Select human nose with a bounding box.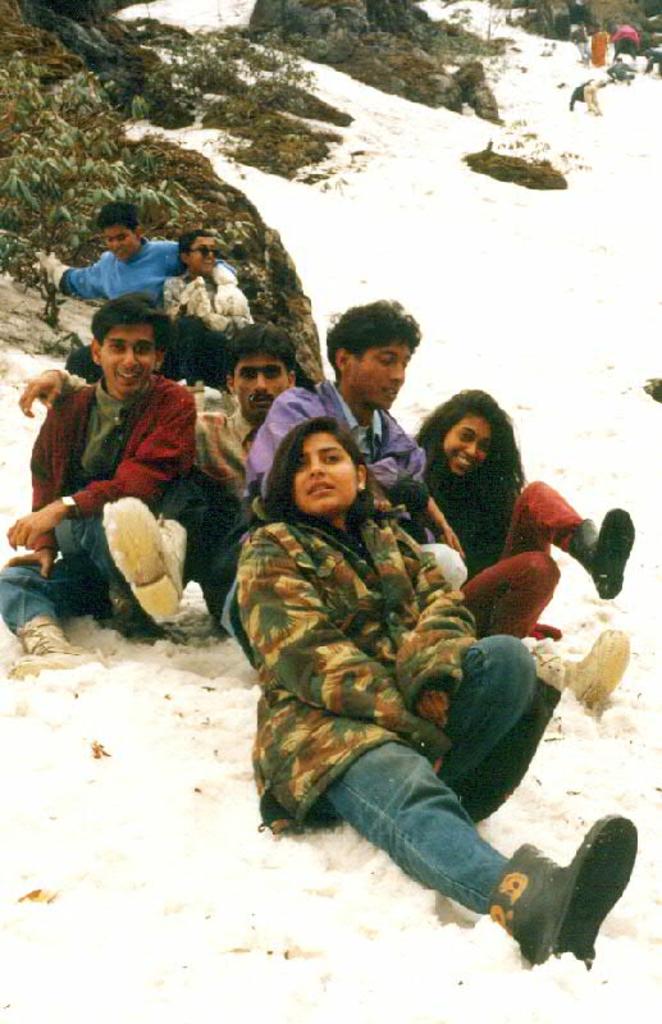
l=309, t=454, r=325, b=477.
